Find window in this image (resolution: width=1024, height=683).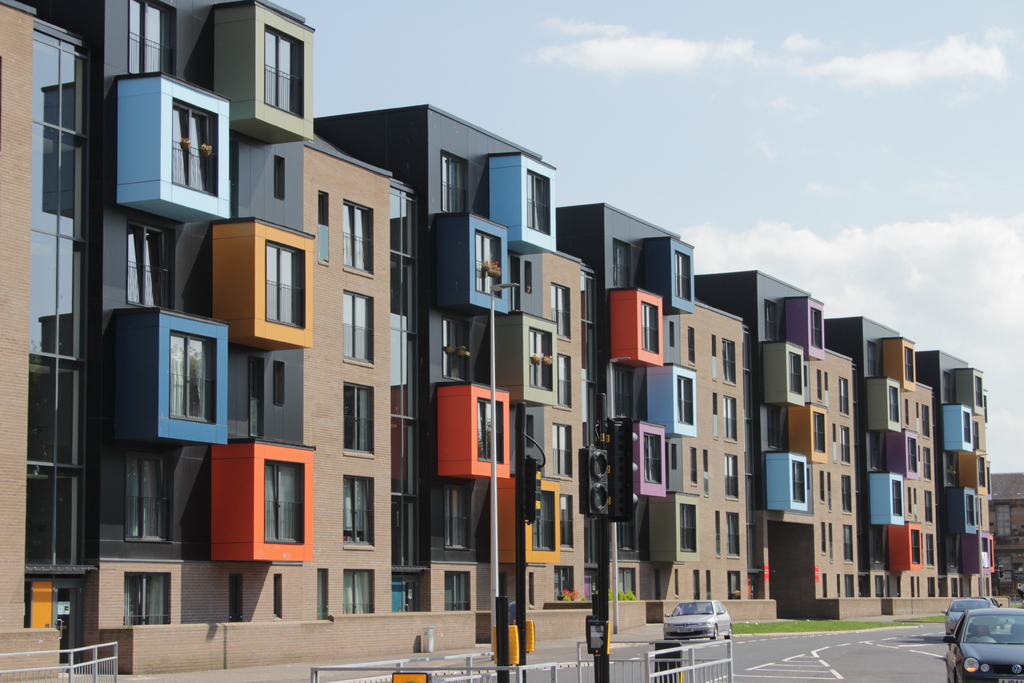
{"x1": 249, "y1": 231, "x2": 312, "y2": 343}.
